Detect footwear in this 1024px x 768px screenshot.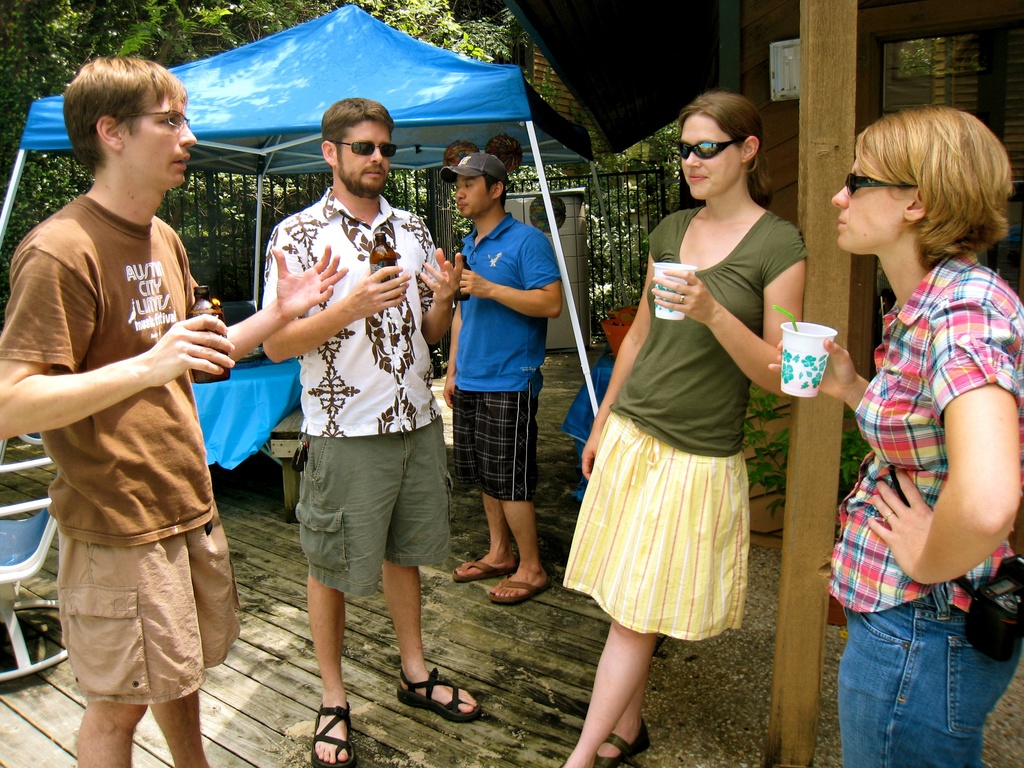
Detection: crop(313, 696, 354, 767).
